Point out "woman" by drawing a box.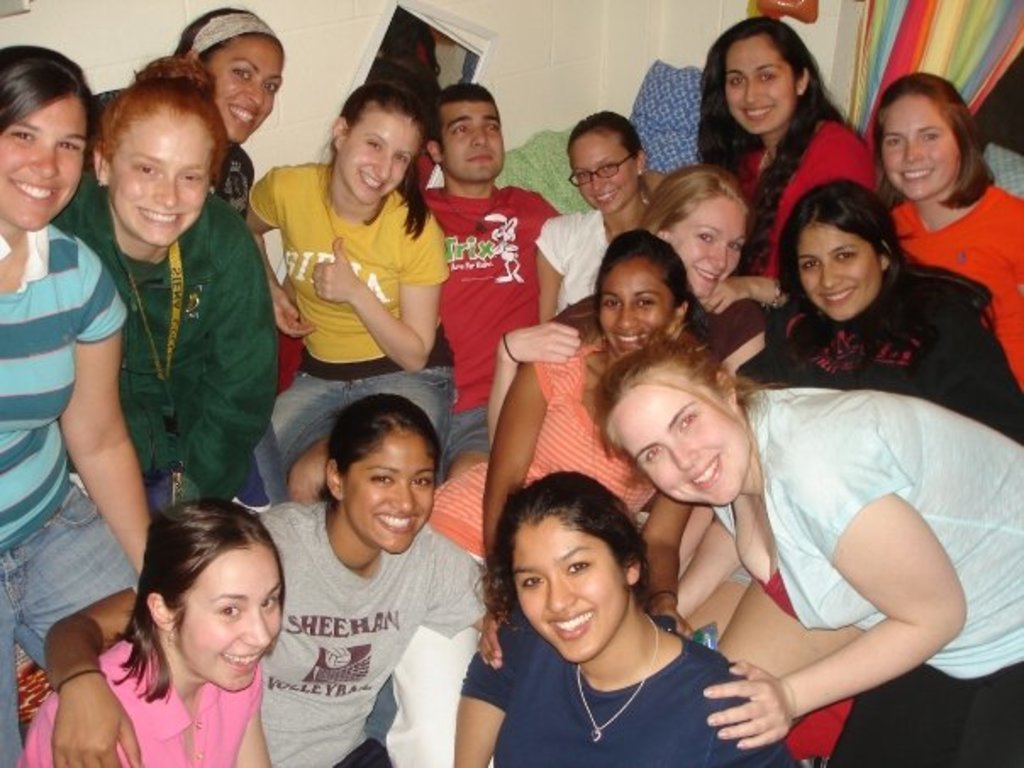
737, 180, 1022, 441.
